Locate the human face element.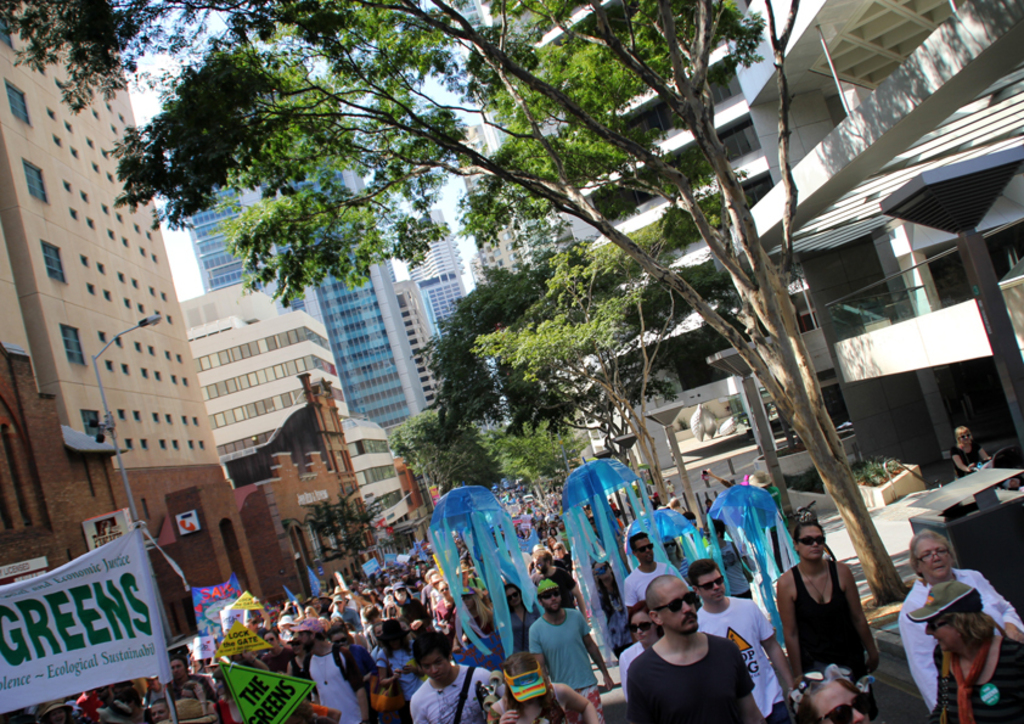
Element bbox: crop(918, 546, 946, 580).
